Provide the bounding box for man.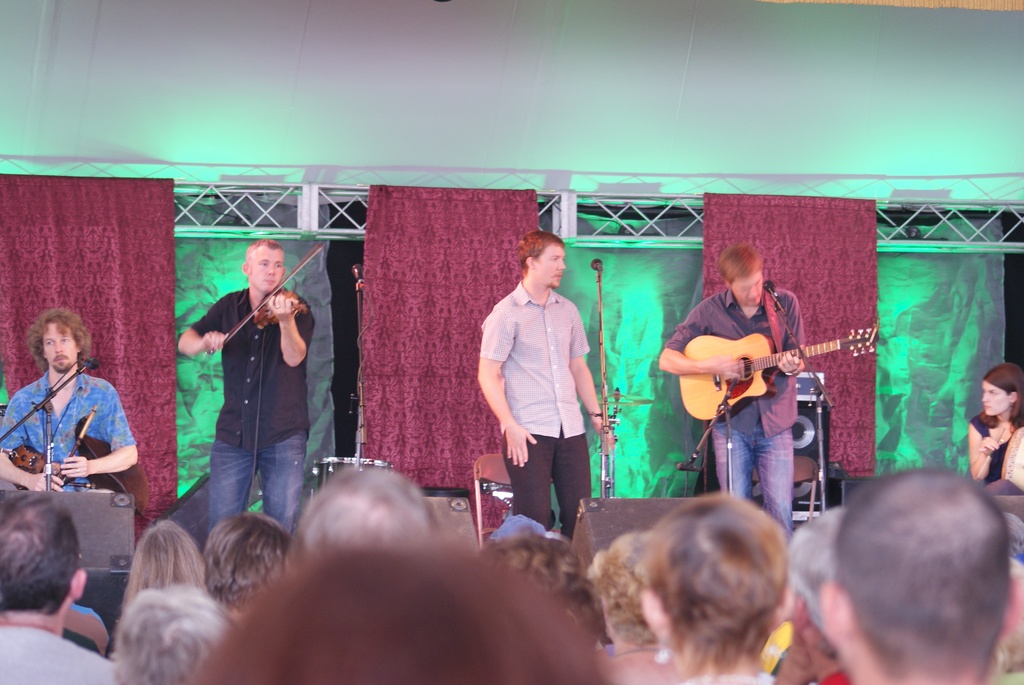
bbox(817, 459, 1020, 684).
